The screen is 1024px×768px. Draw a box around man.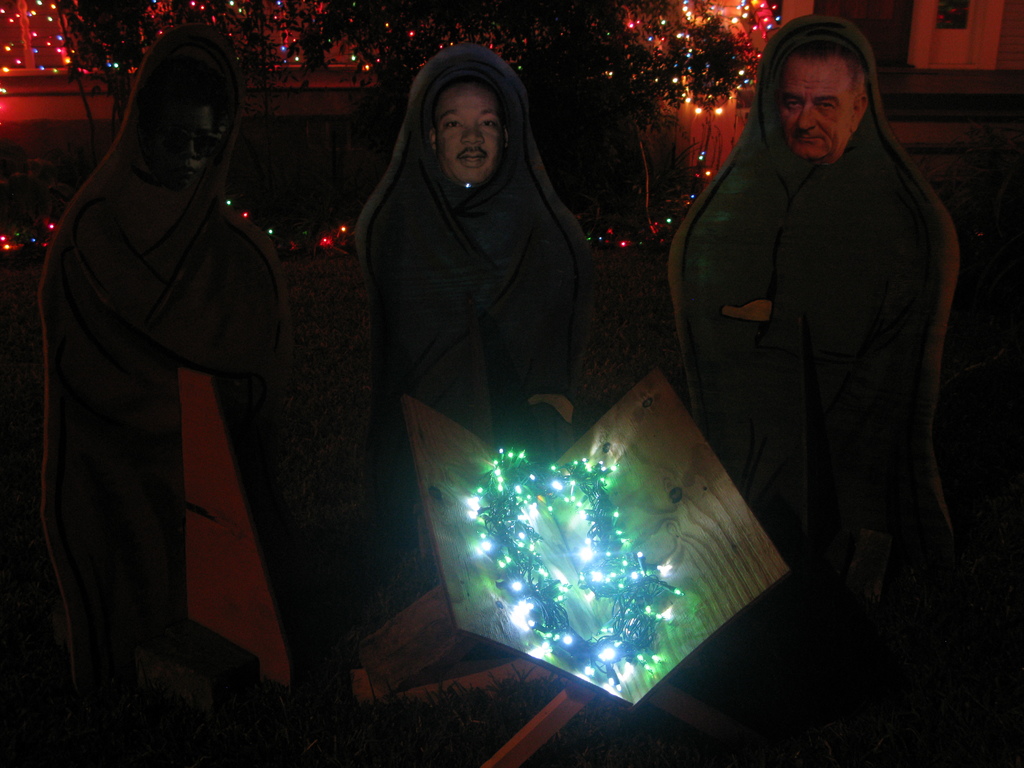
[left=355, top=35, right=608, bottom=593].
